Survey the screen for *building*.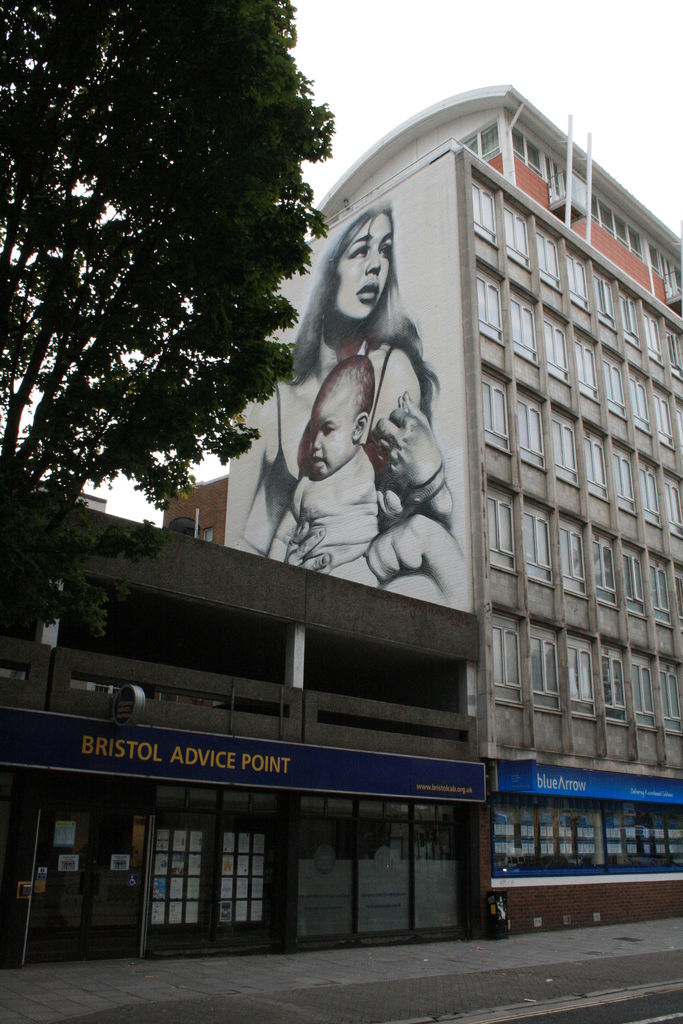
Survey found: 0,493,488,955.
